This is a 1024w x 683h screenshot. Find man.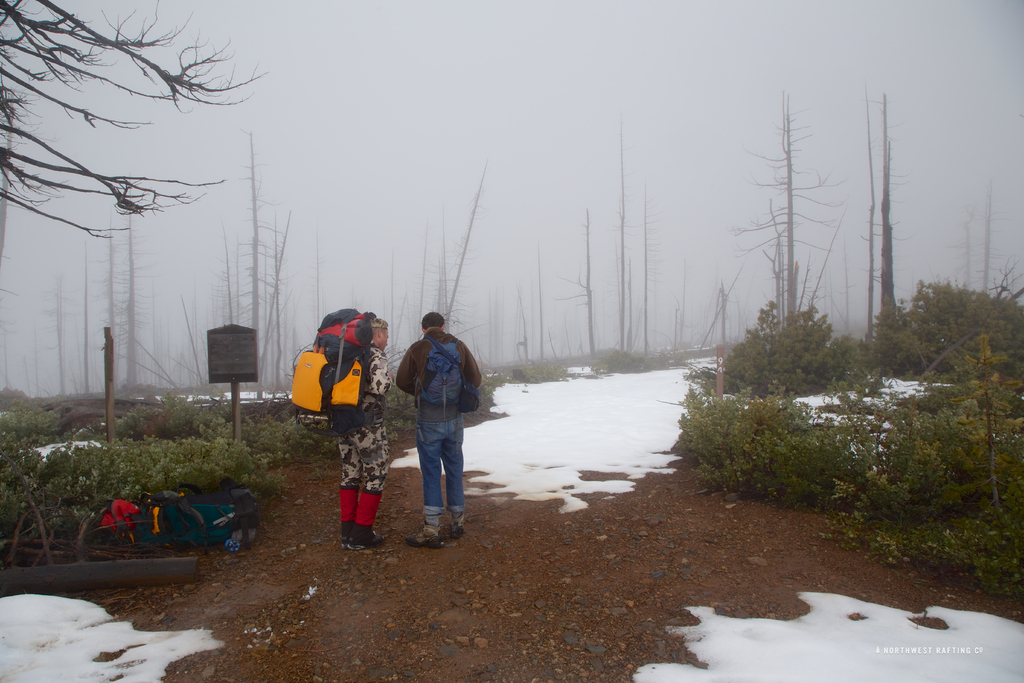
Bounding box: BBox(395, 305, 483, 539).
